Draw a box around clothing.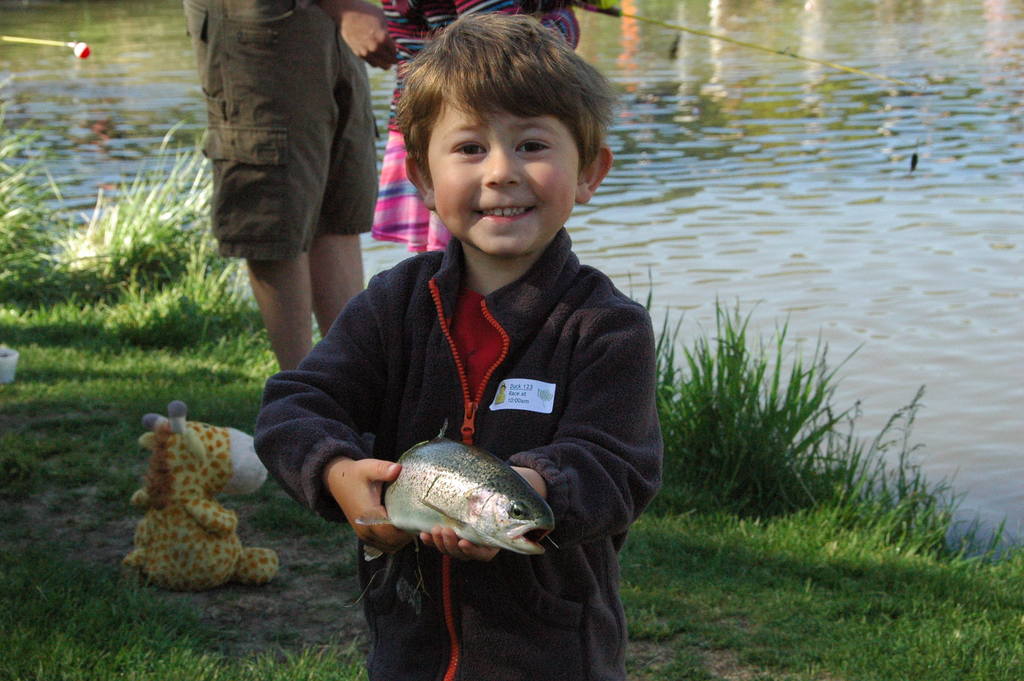
186 5 402 310.
